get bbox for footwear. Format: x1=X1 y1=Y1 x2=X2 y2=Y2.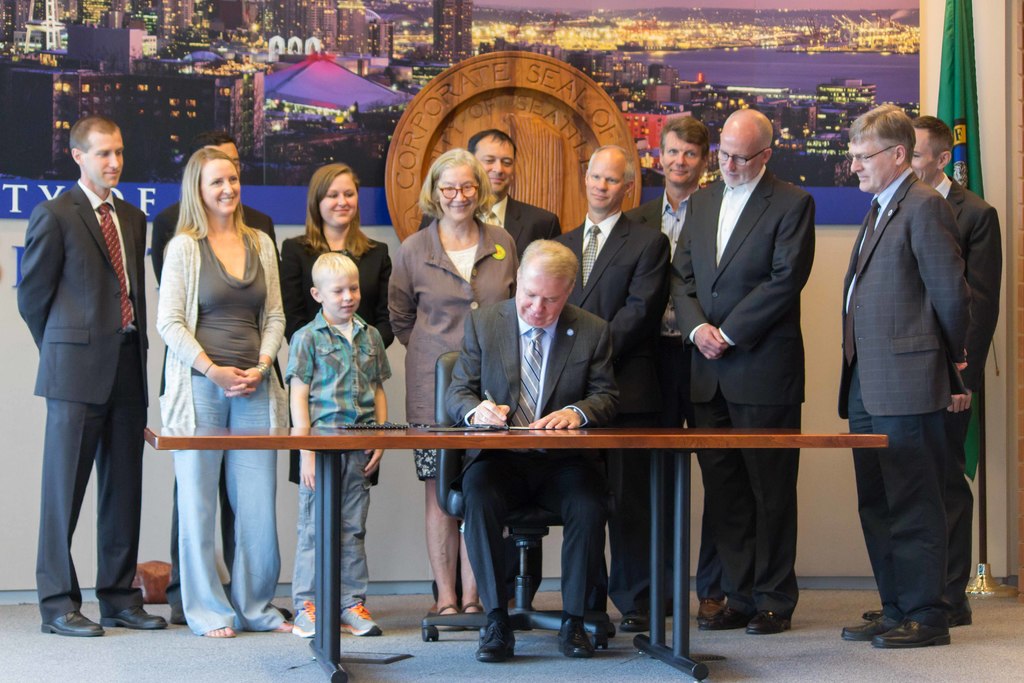
x1=701 y1=604 x2=752 y2=629.
